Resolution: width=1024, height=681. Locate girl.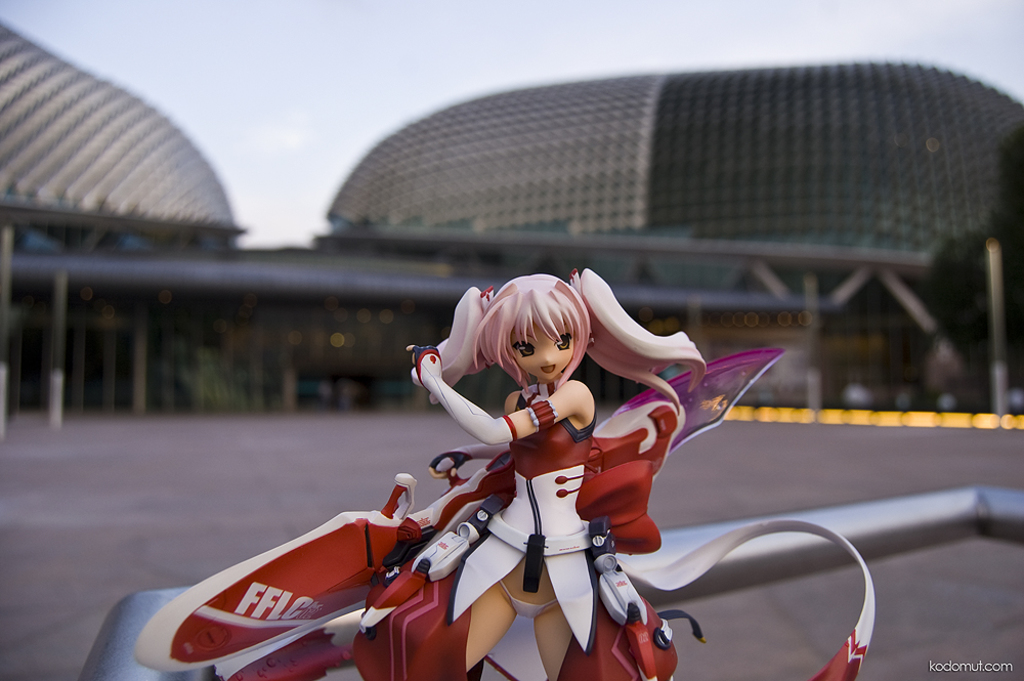
{"left": 352, "top": 268, "right": 877, "bottom": 680}.
